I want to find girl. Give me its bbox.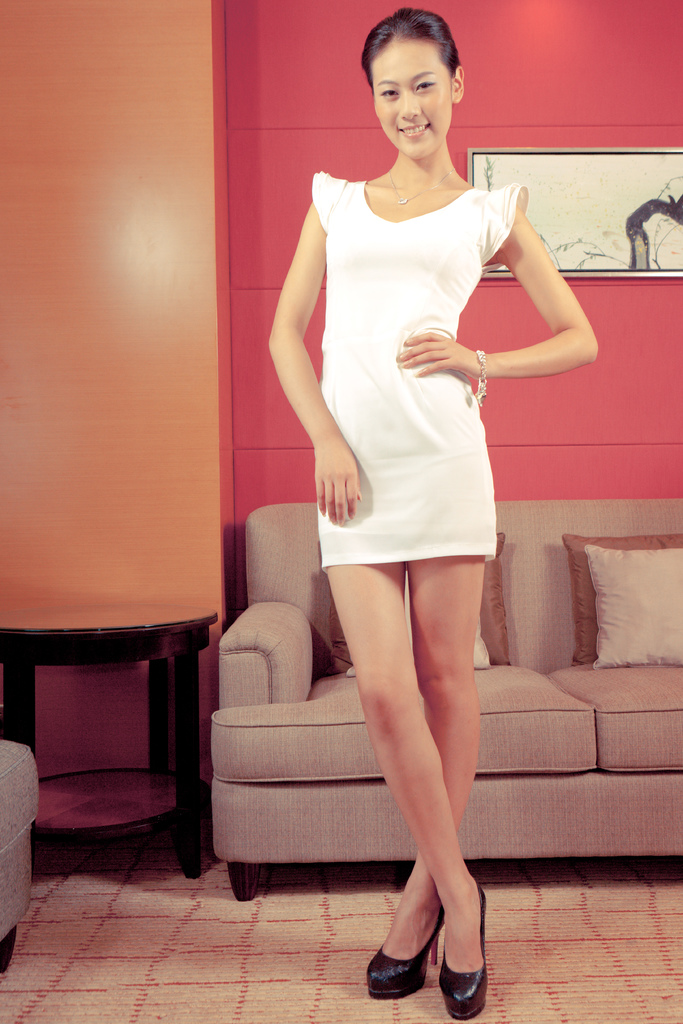
locate(263, 9, 598, 1019).
